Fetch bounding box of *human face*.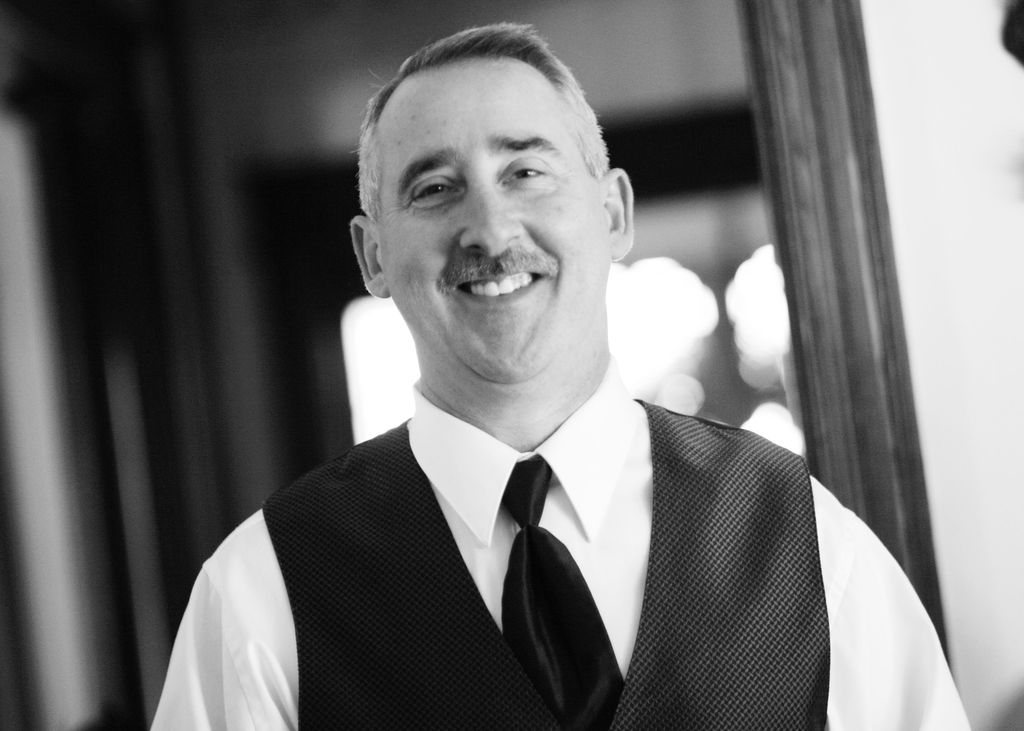
Bbox: l=381, t=54, r=611, b=383.
